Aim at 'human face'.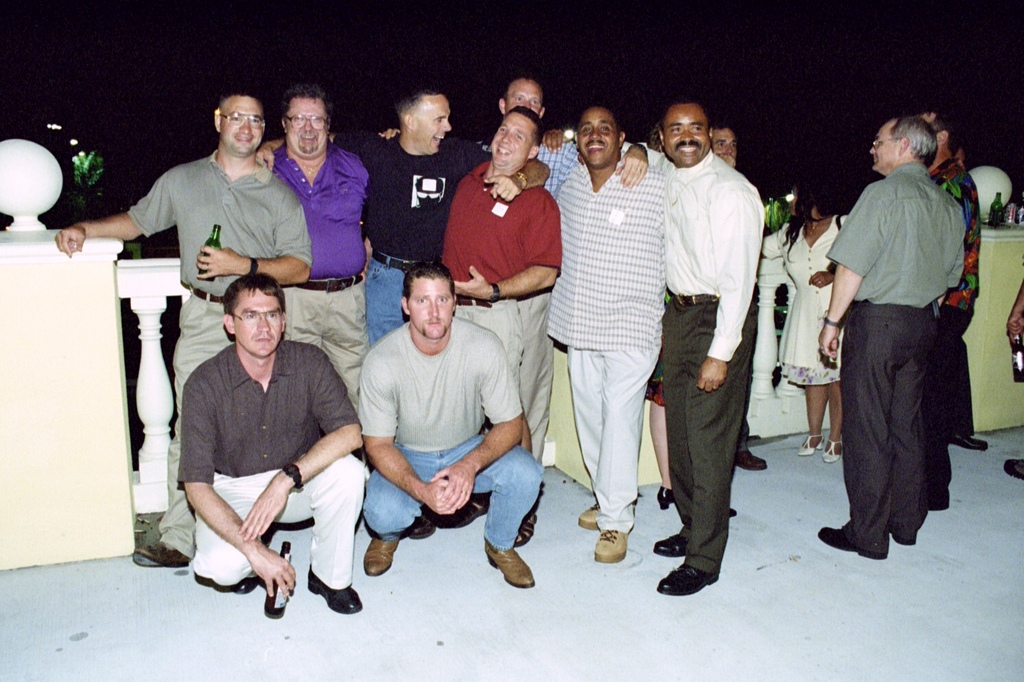
Aimed at pyautogui.locateOnScreen(871, 118, 895, 168).
